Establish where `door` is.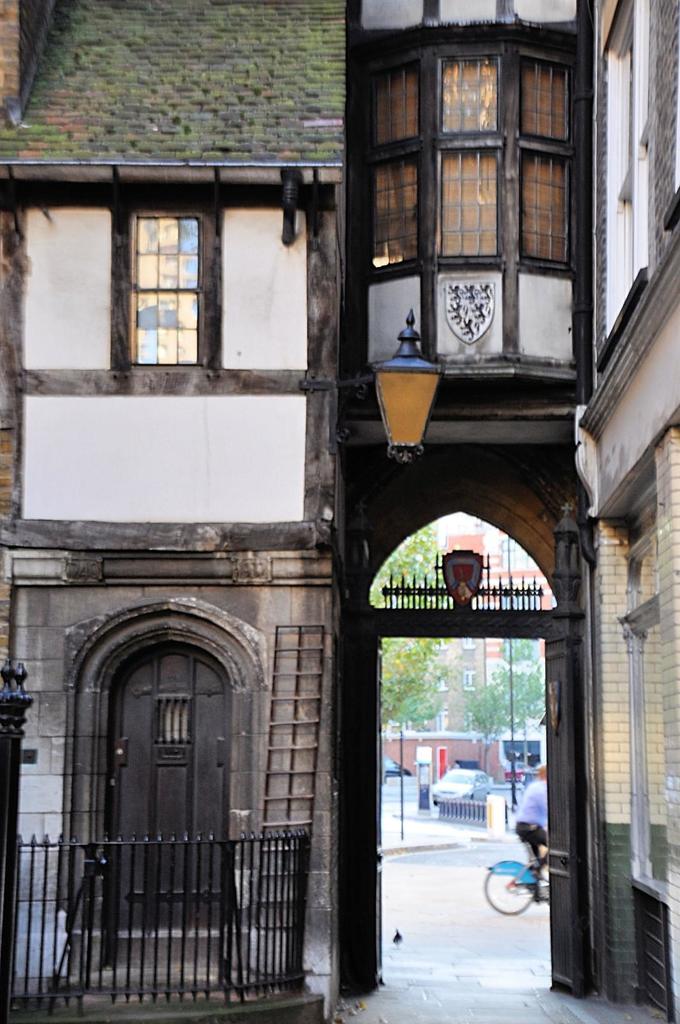
Established at (88, 628, 237, 930).
